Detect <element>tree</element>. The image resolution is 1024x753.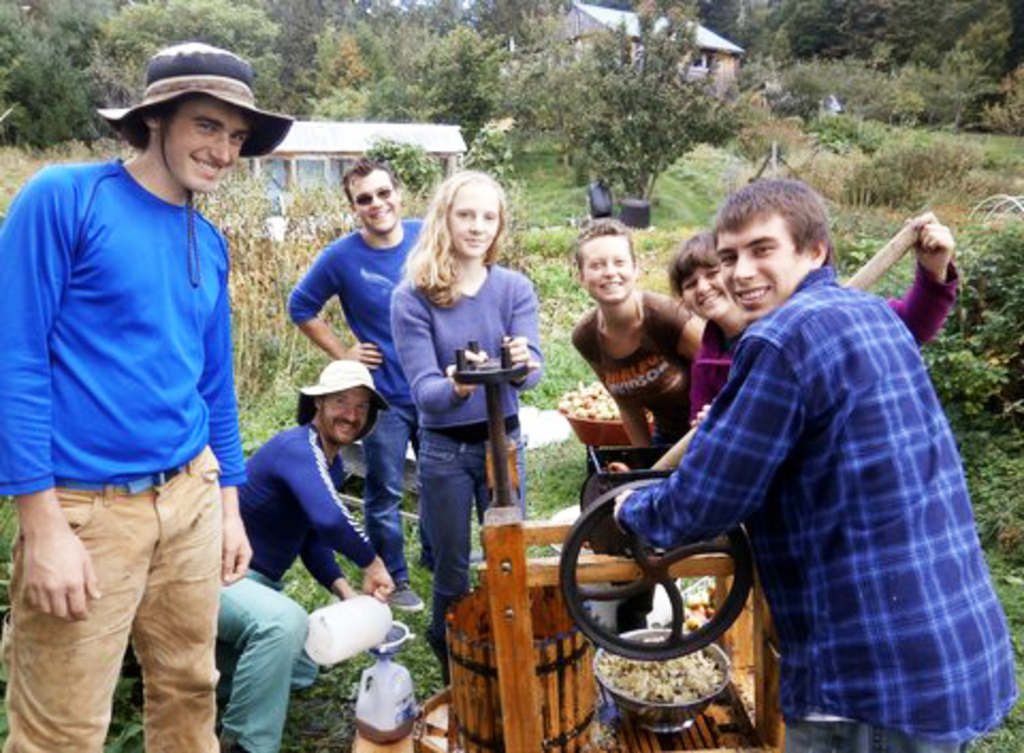
(83,2,299,132).
